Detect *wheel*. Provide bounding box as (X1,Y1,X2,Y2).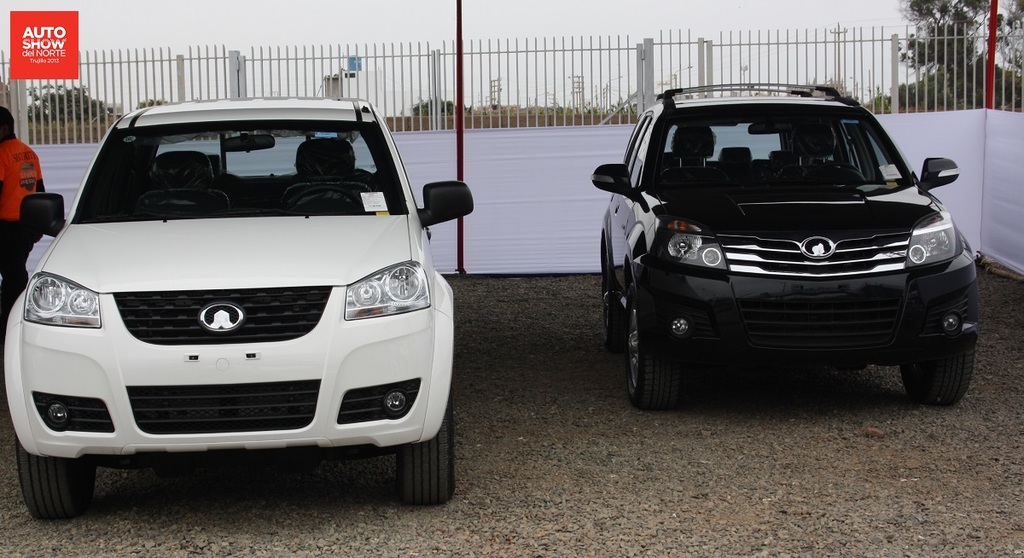
(14,435,101,521).
